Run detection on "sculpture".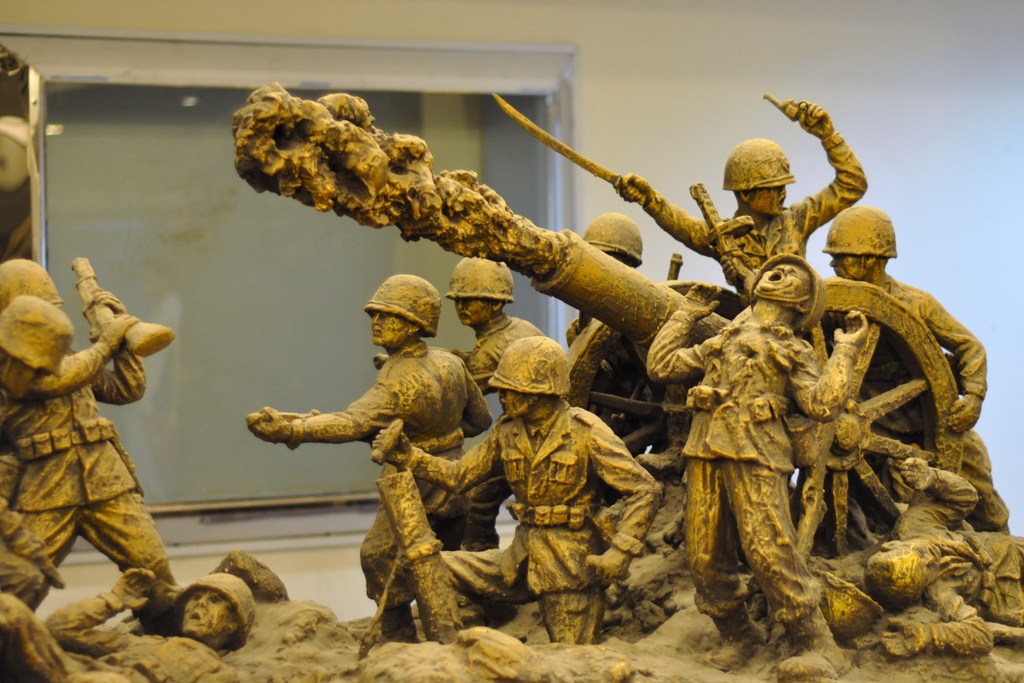
Result: bbox=(0, 566, 271, 682).
